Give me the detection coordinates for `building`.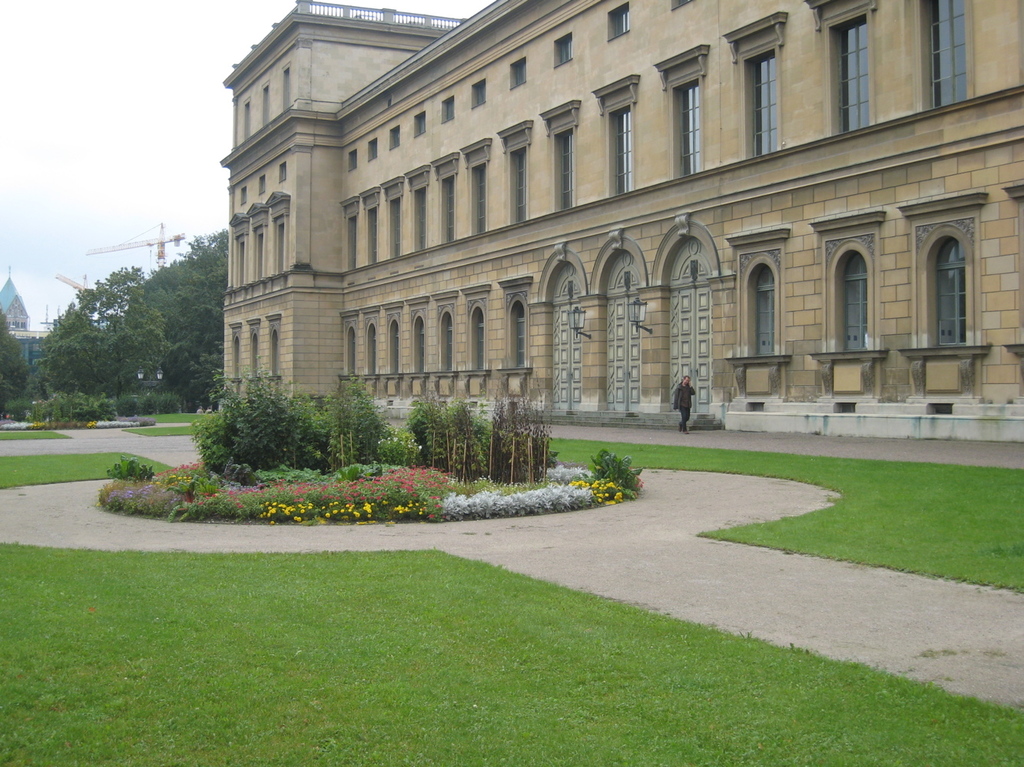
bbox(0, 270, 101, 369).
